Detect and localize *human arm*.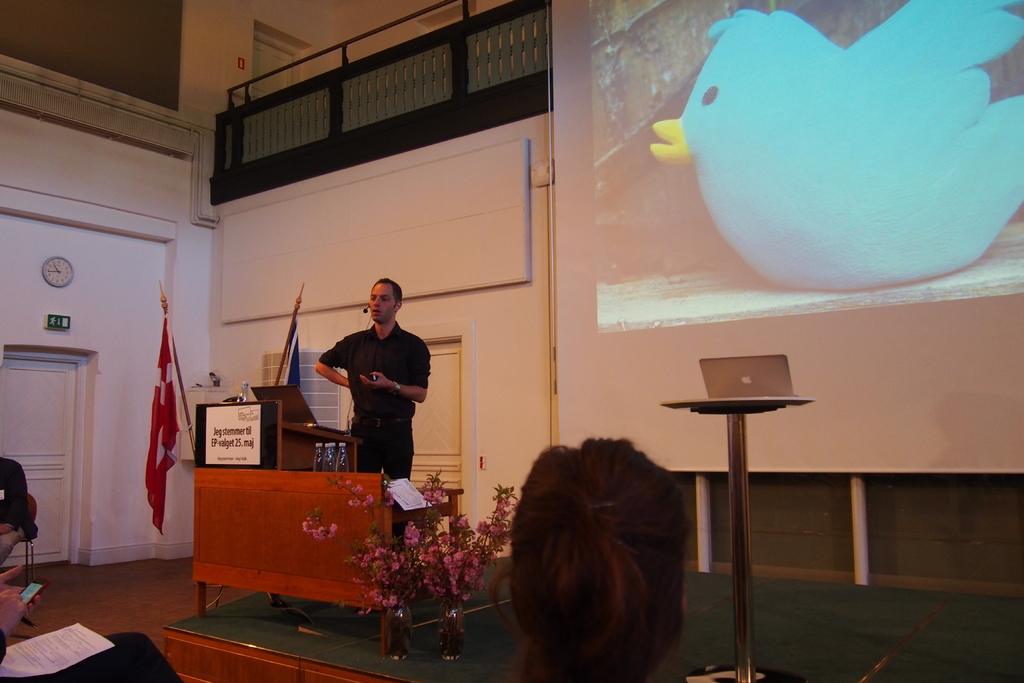
Localized at region(362, 339, 433, 404).
